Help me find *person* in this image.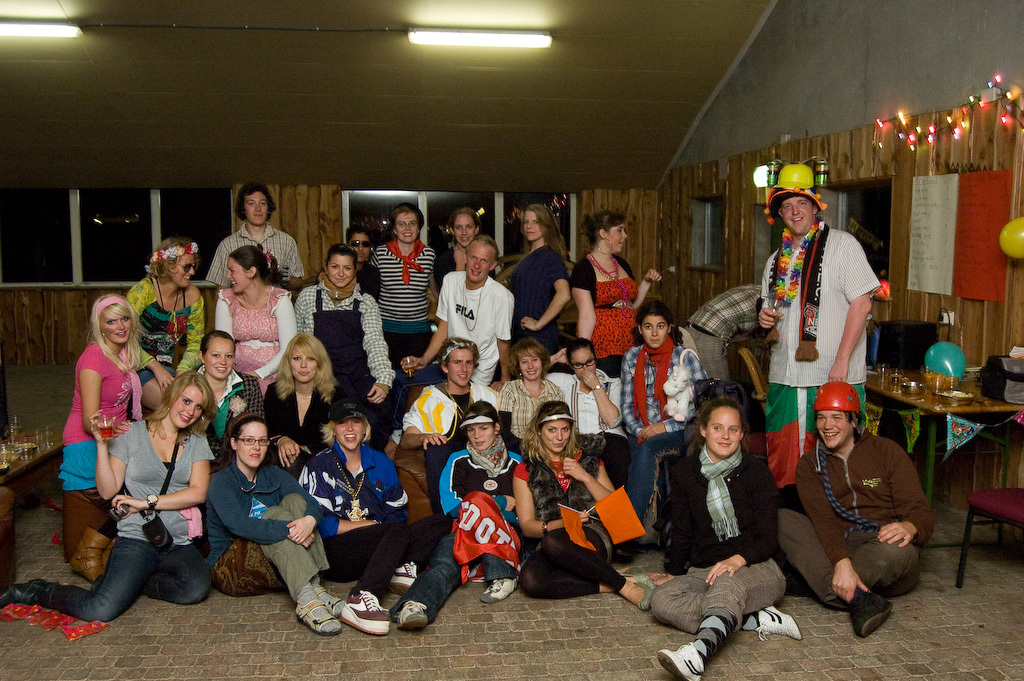
Found it: [0, 369, 214, 627].
